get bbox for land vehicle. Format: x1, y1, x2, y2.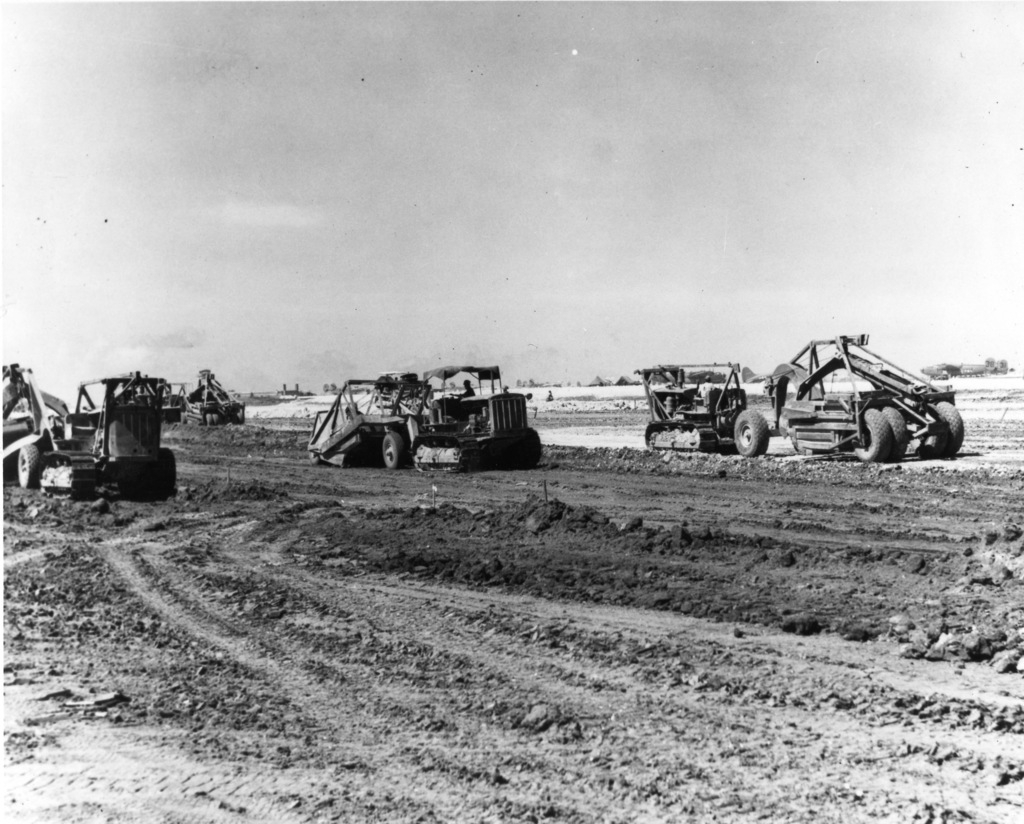
166, 367, 249, 423.
